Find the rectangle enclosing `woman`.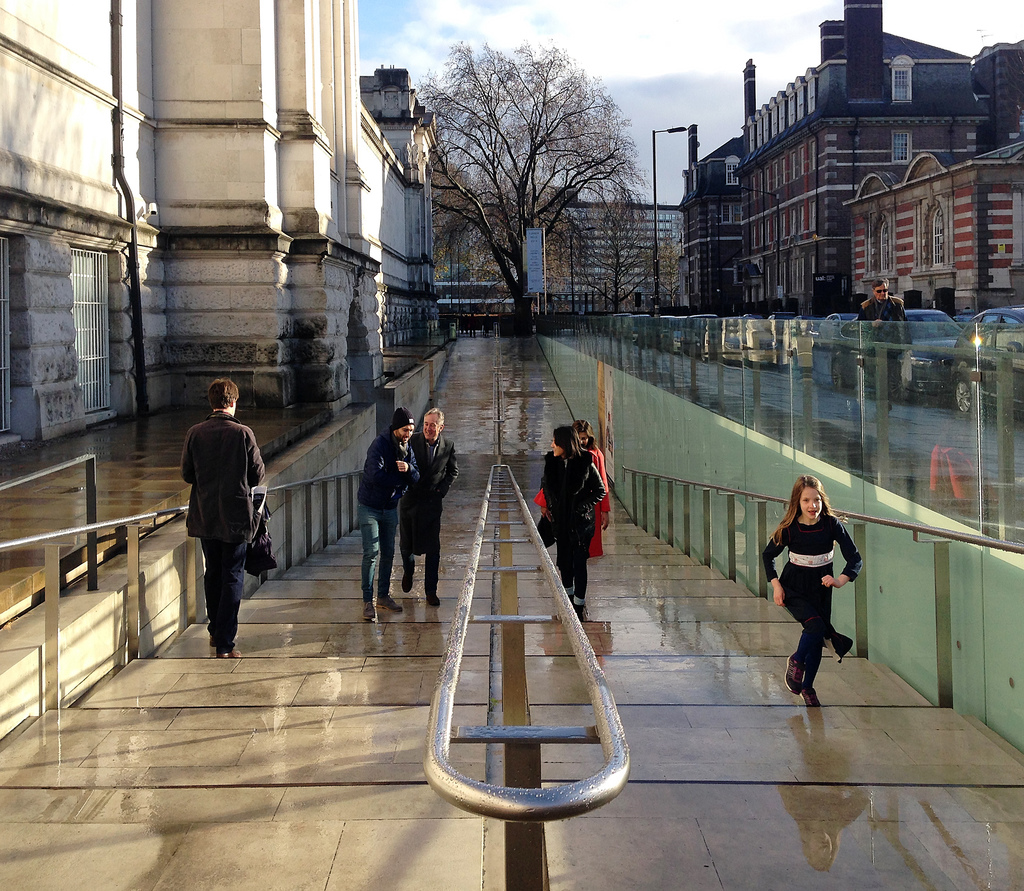
543:420:602:623.
